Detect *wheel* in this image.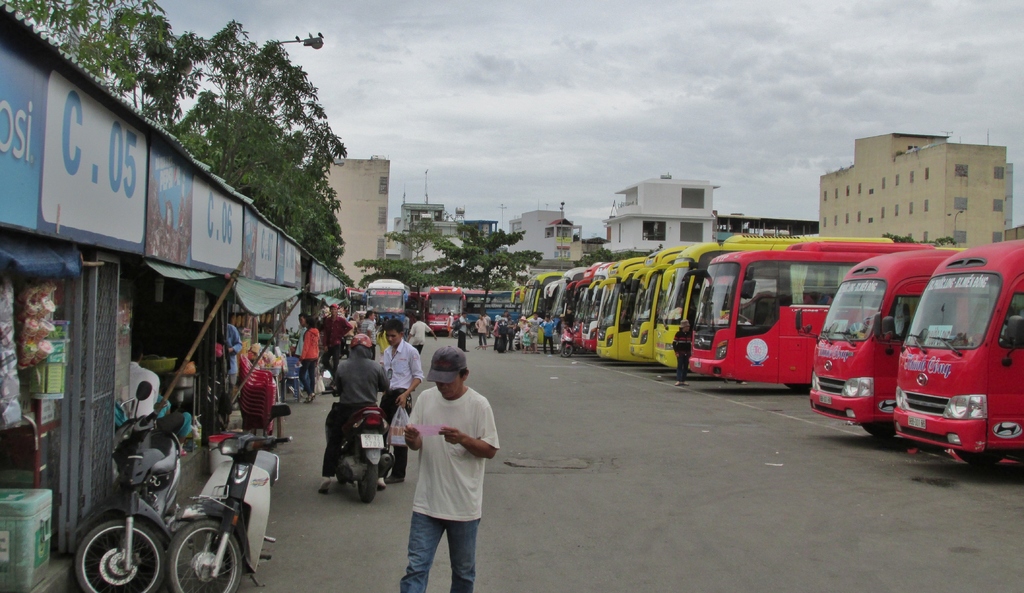
Detection: x1=73 y1=518 x2=165 y2=592.
